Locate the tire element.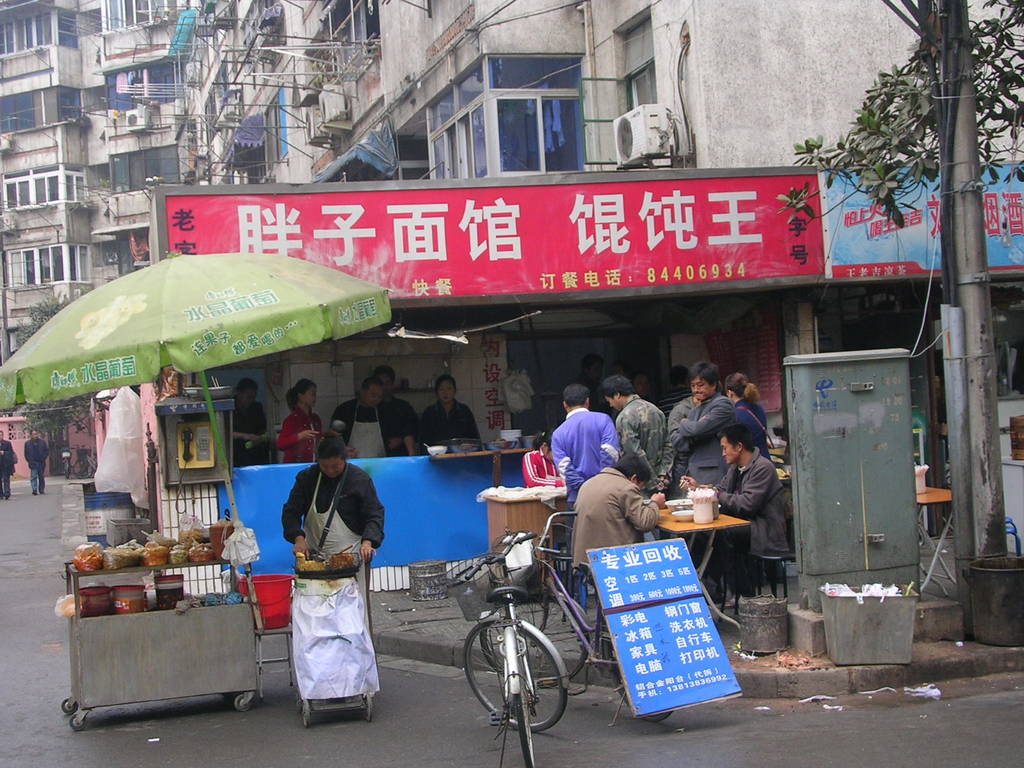
Element bbox: [459, 620, 568, 729].
